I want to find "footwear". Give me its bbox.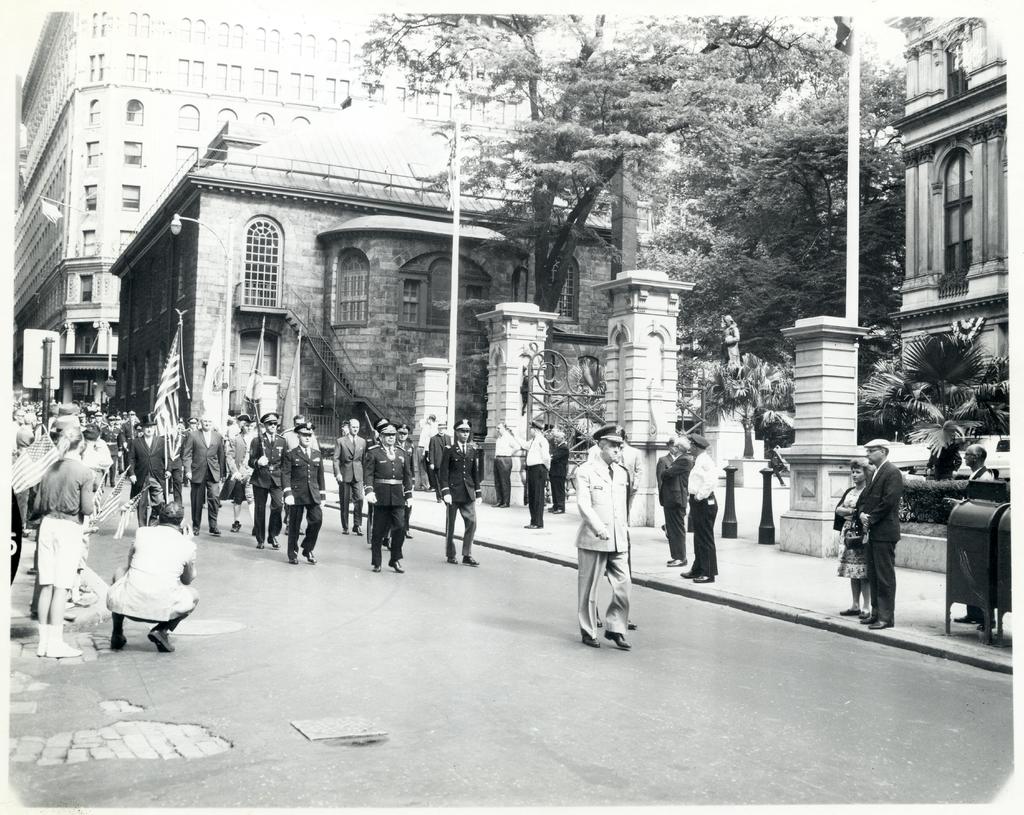
box(342, 528, 348, 535).
